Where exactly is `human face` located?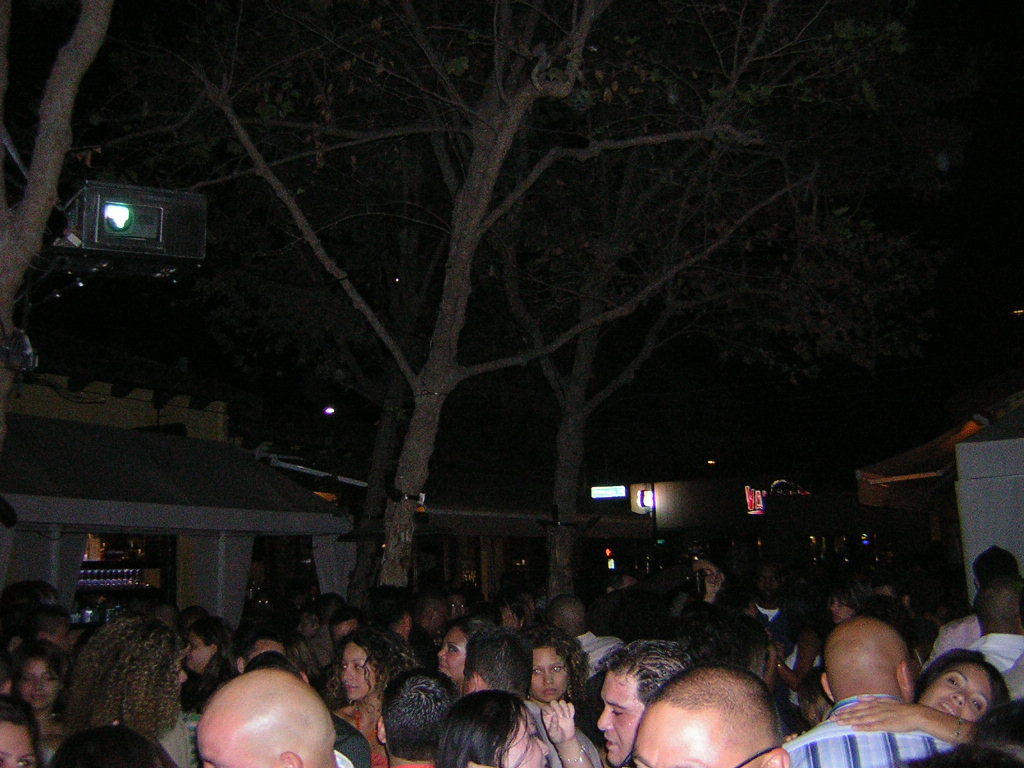
Its bounding box is <bbox>0, 715, 36, 767</bbox>.
